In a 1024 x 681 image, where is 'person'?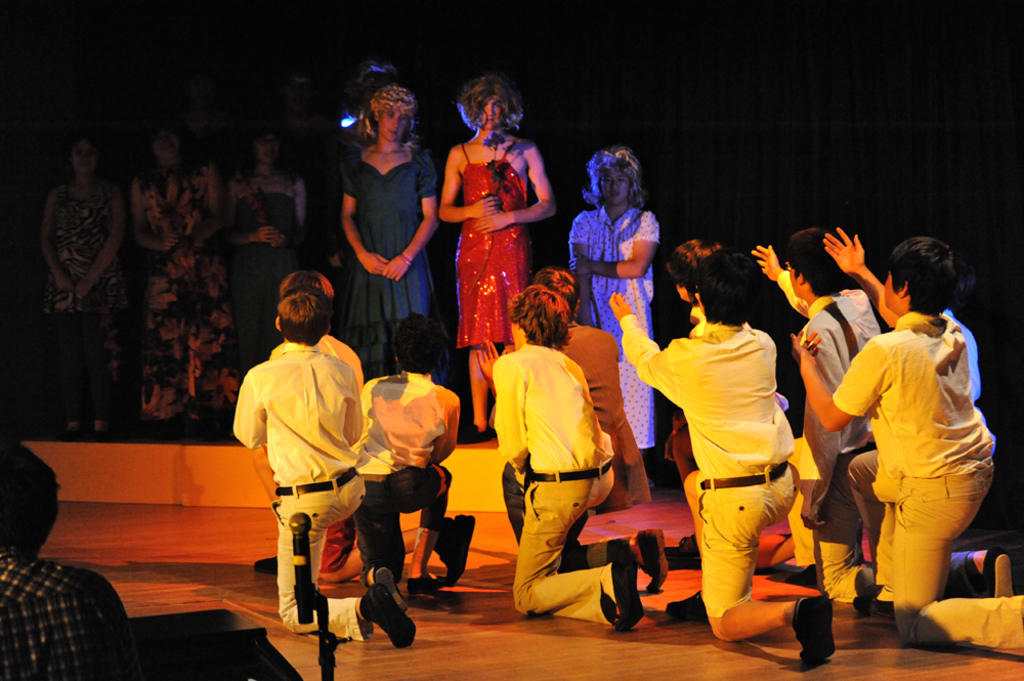
Rect(242, 289, 418, 640).
